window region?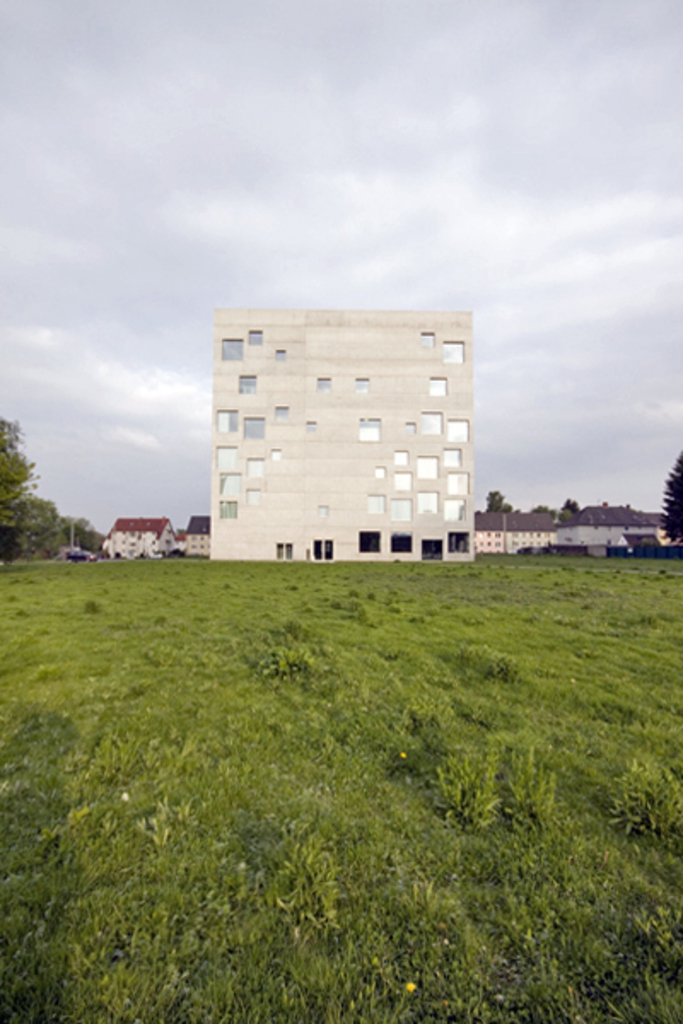
[x1=417, y1=452, x2=437, y2=476]
